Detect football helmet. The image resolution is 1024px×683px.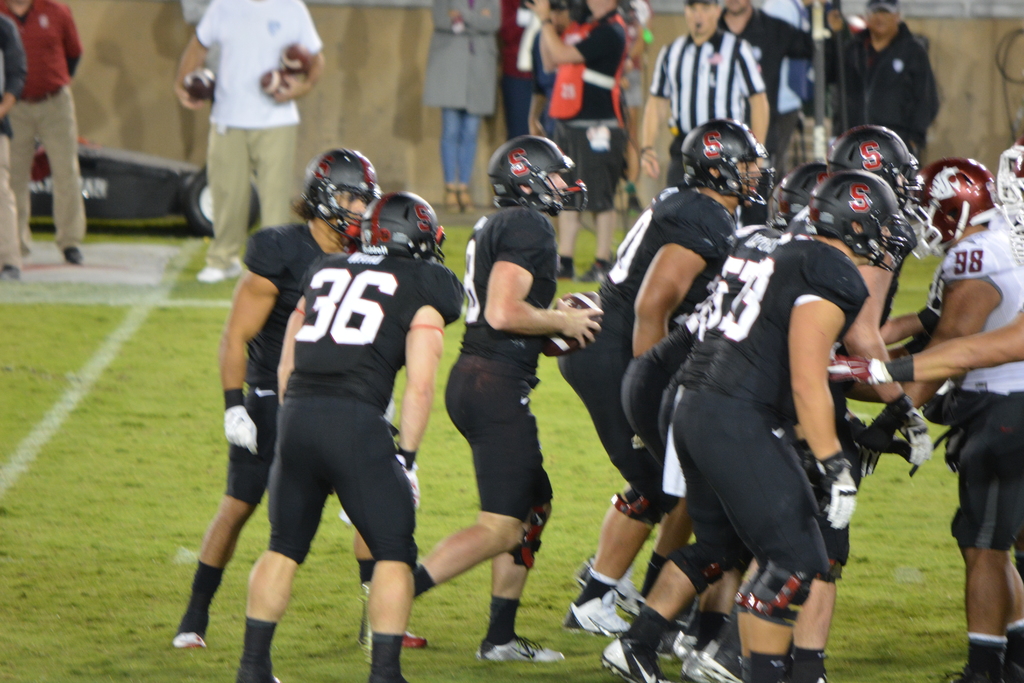
locate(807, 172, 917, 268).
